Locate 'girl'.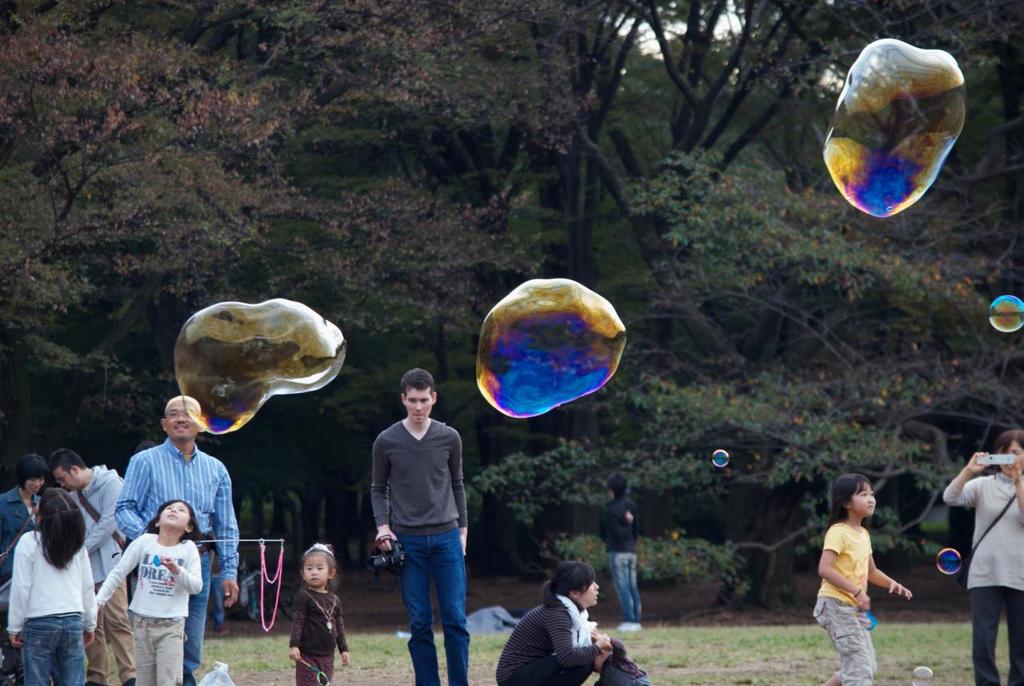
Bounding box: 5,483,98,685.
